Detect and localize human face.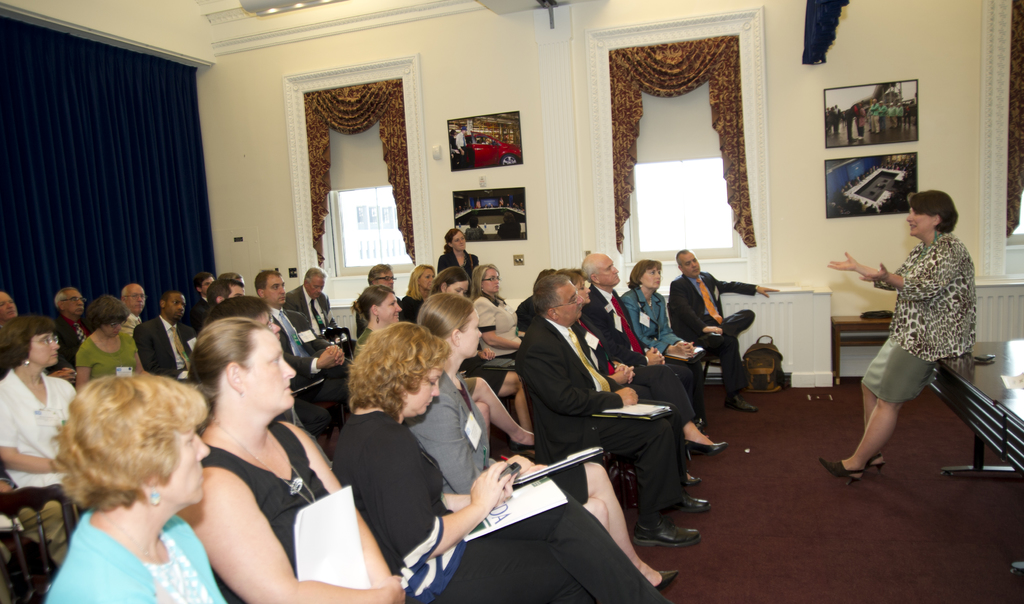
Localized at {"left": 572, "top": 276, "right": 591, "bottom": 305}.
